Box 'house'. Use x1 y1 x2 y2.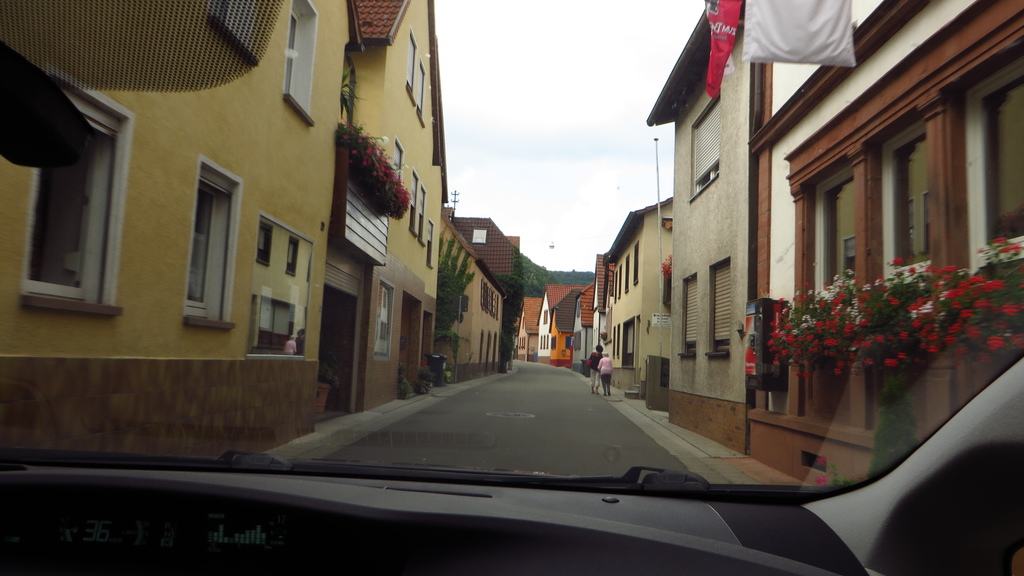
451 216 521 351.
